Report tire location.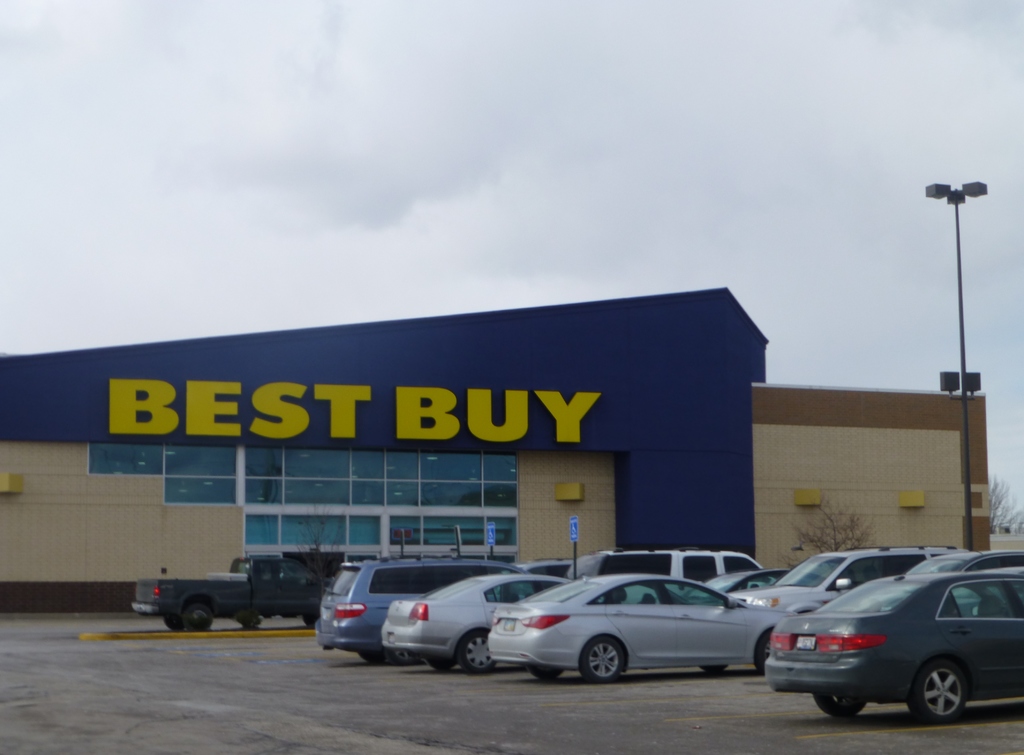
Report: region(161, 613, 182, 631).
